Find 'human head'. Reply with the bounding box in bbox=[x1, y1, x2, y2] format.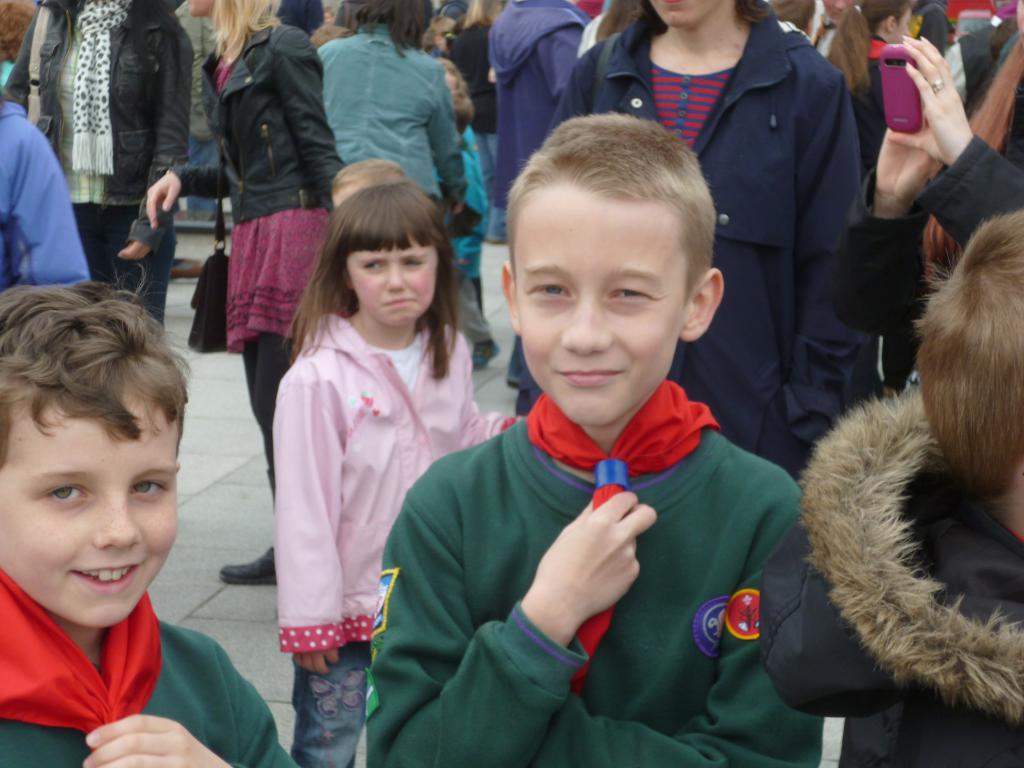
bbox=[763, 0, 817, 38].
